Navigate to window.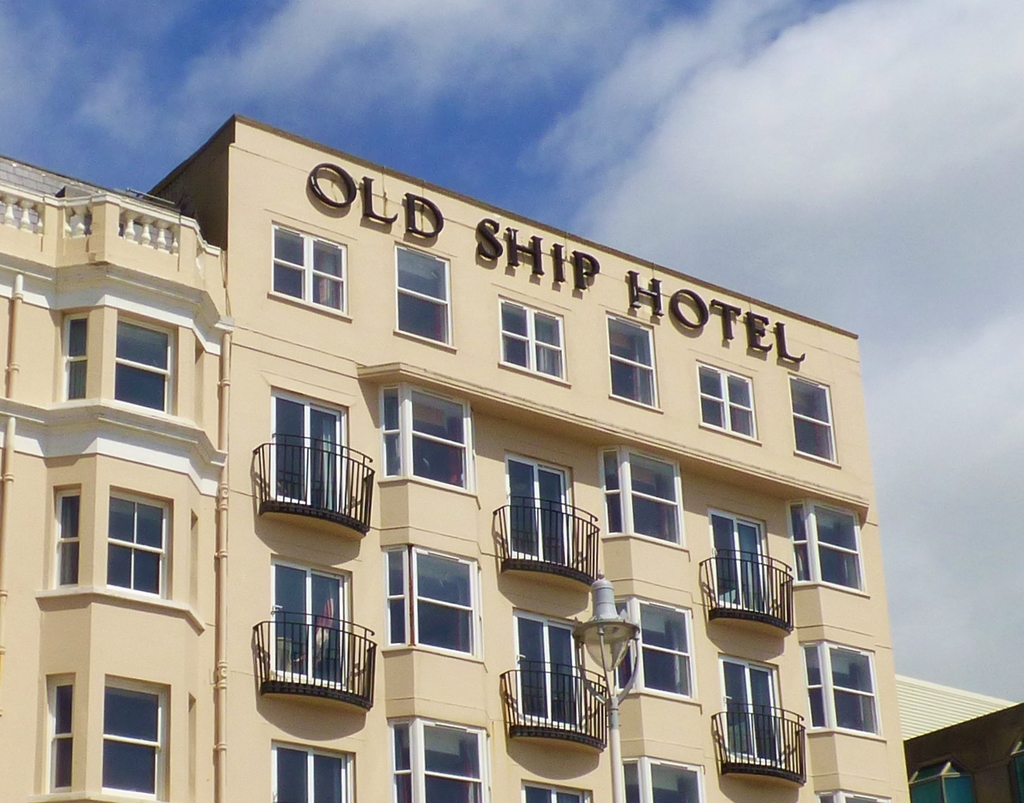
Navigation target: detection(60, 314, 92, 399).
